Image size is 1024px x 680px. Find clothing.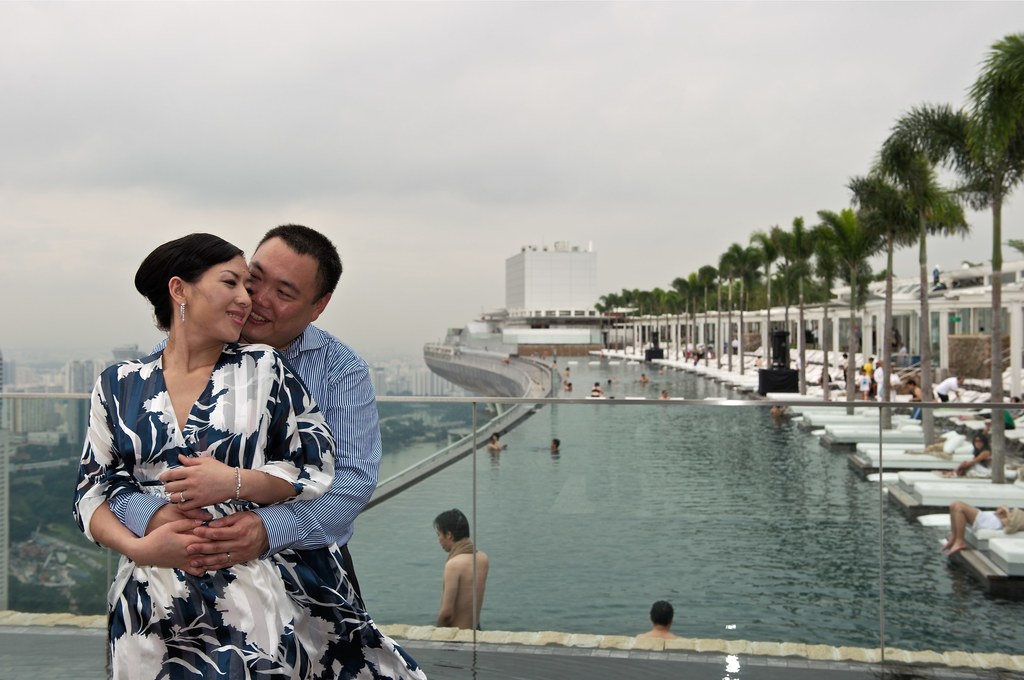
[104,323,382,554].
